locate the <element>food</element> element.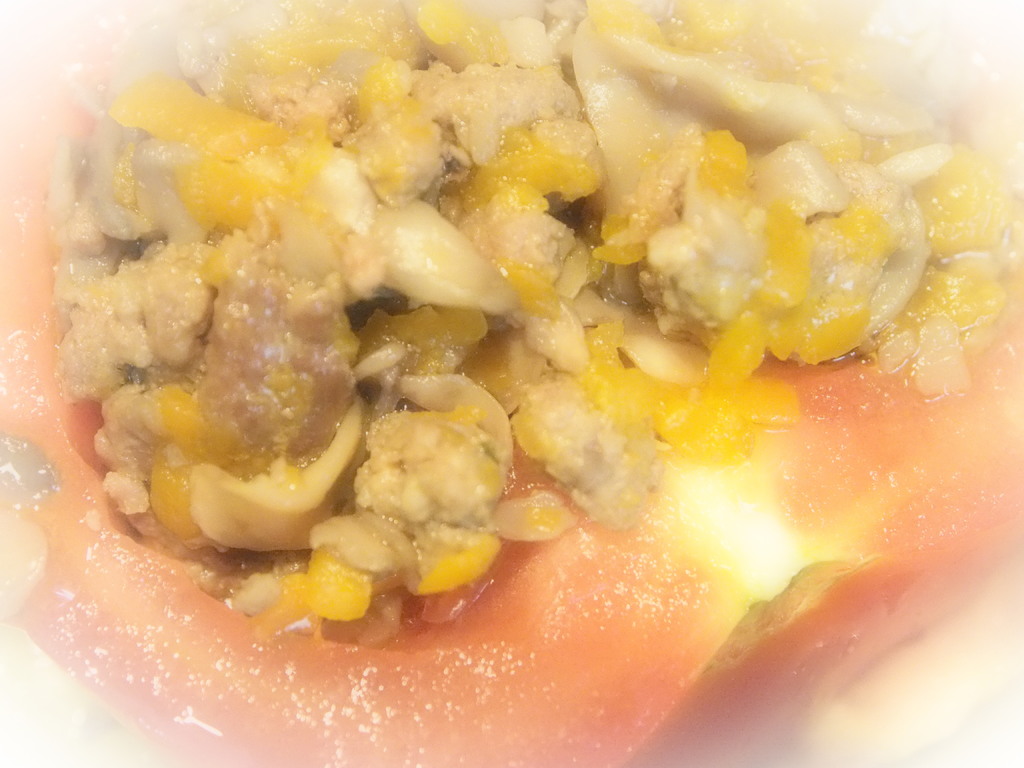
Element bbox: (x1=29, y1=1, x2=1016, y2=685).
